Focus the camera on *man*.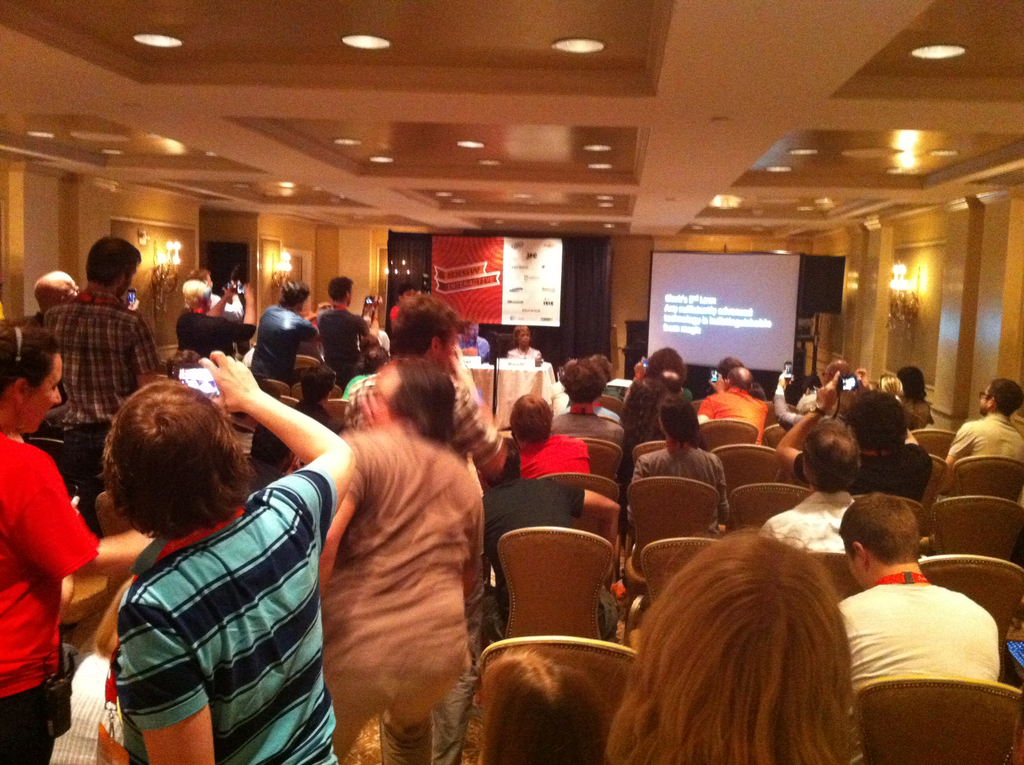
Focus region: x1=315 y1=356 x2=483 y2=764.
